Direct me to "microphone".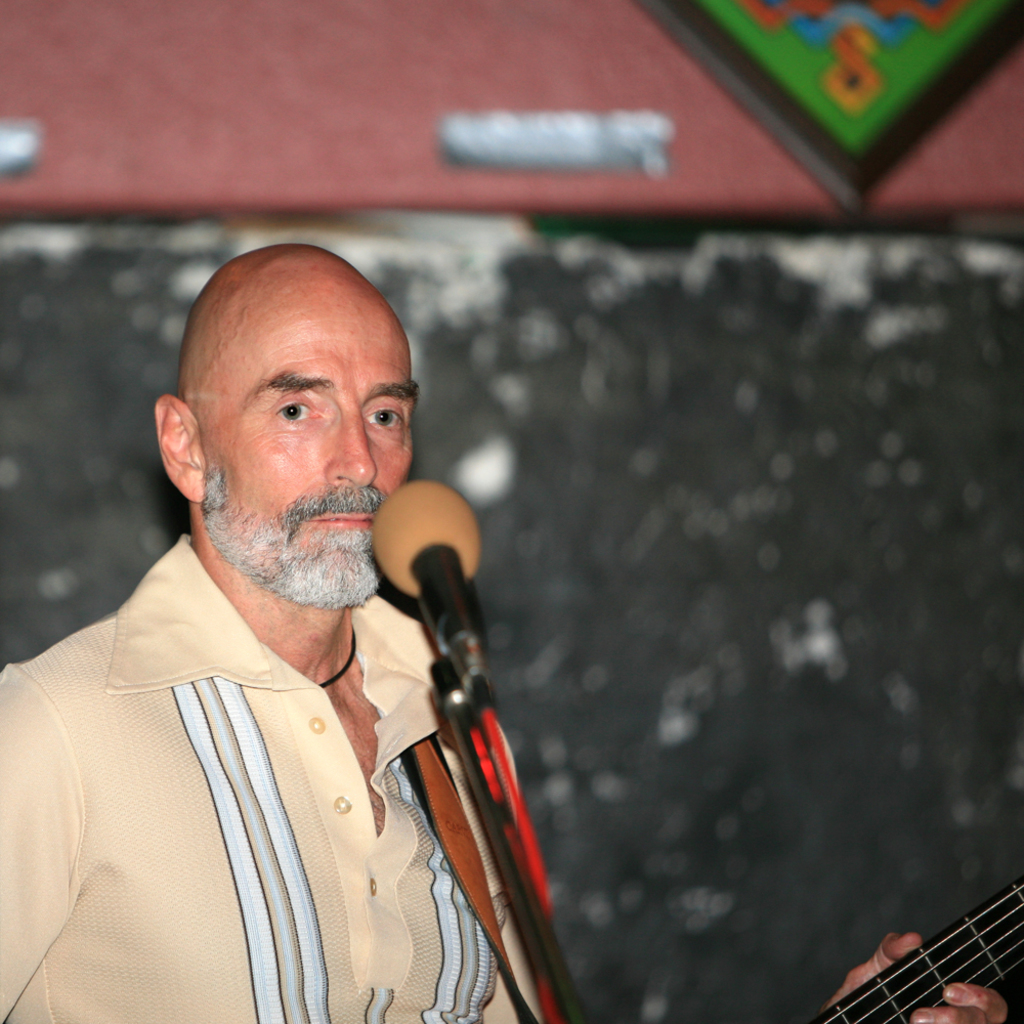
Direction: l=344, t=474, r=503, b=745.
